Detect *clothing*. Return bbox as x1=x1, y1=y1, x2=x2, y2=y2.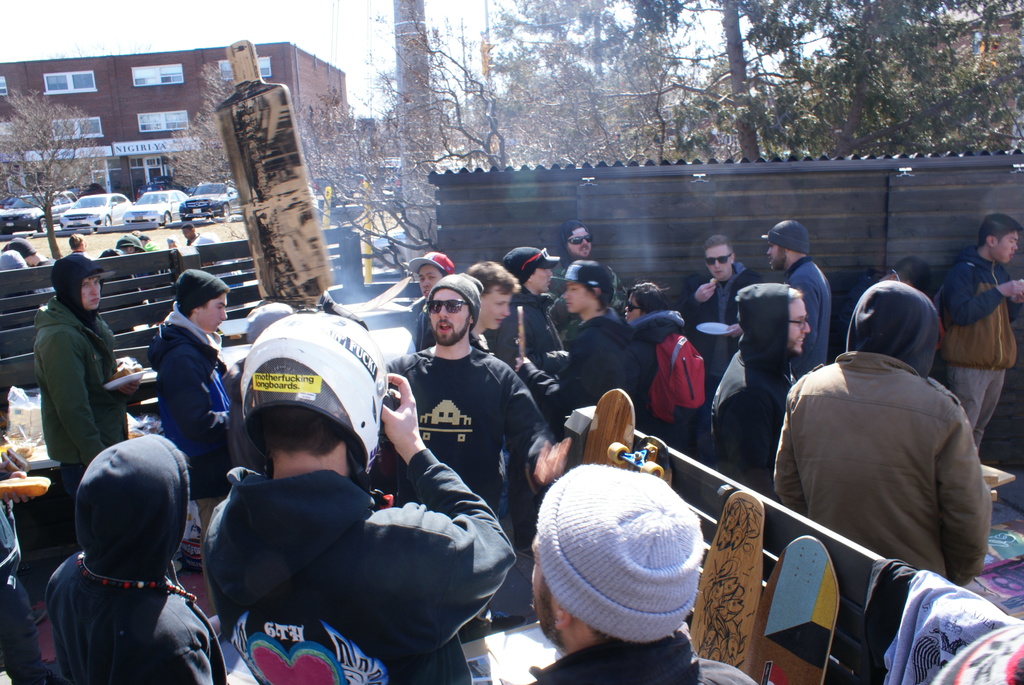
x1=682, y1=253, x2=771, y2=384.
